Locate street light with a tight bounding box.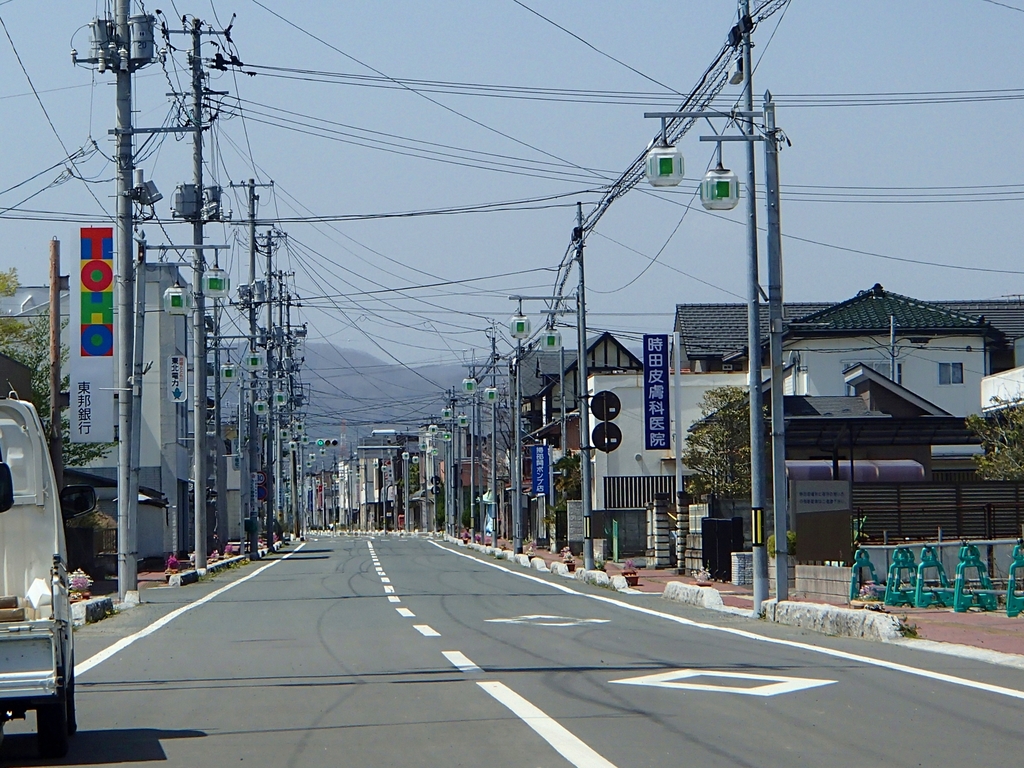
<bbox>130, 228, 232, 598</bbox>.
